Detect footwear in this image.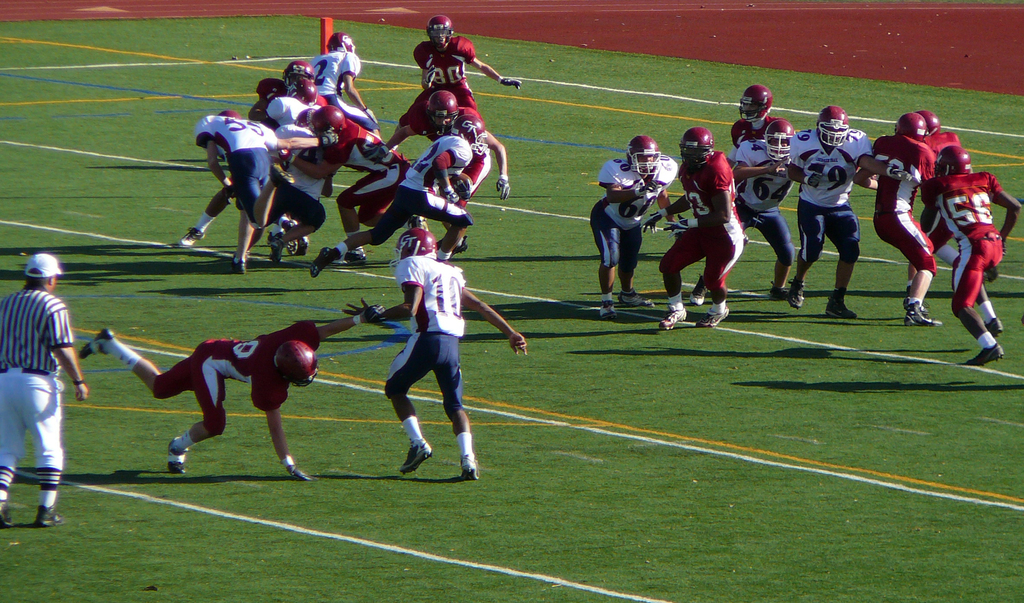
Detection: bbox=(824, 291, 858, 319).
